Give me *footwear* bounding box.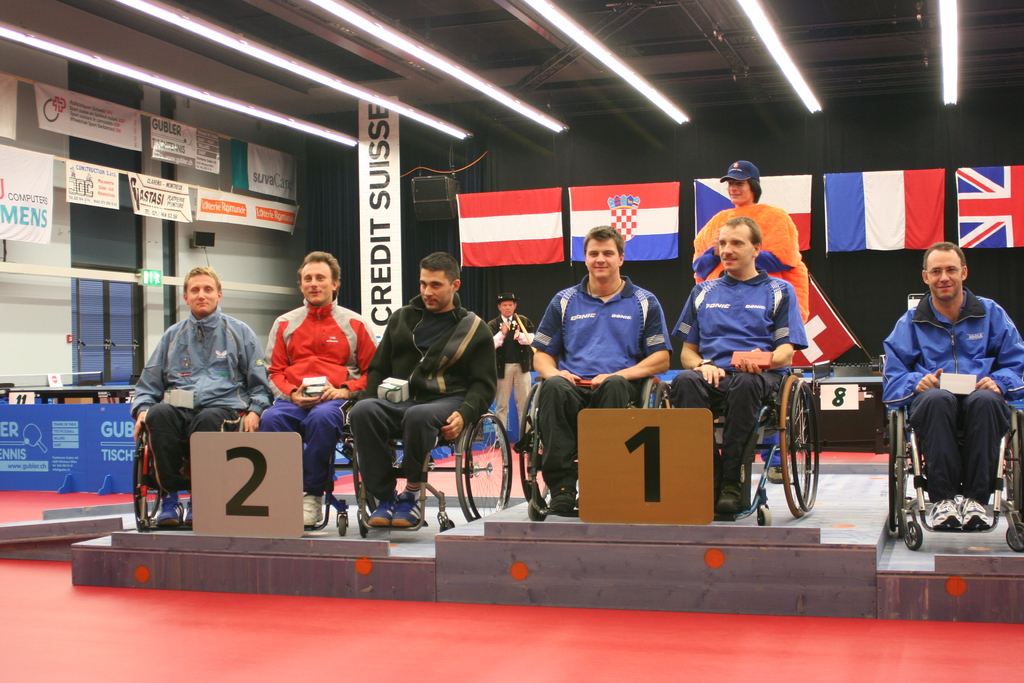
<bbox>554, 483, 576, 511</bbox>.
